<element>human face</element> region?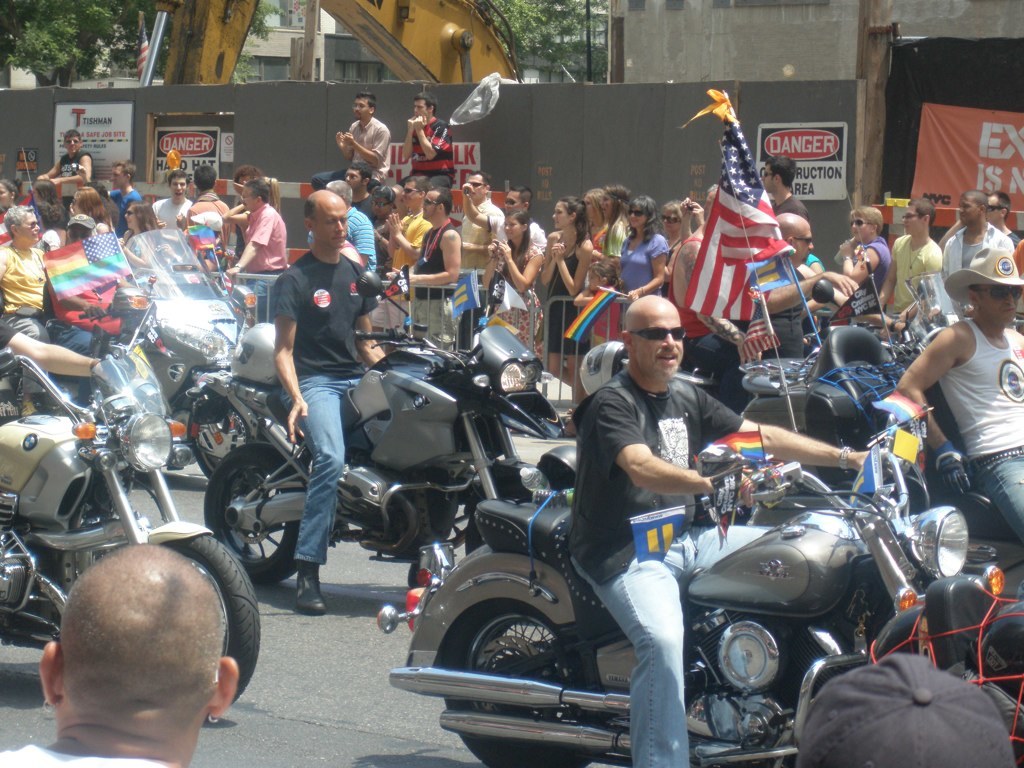
left=314, top=203, right=348, bottom=249
